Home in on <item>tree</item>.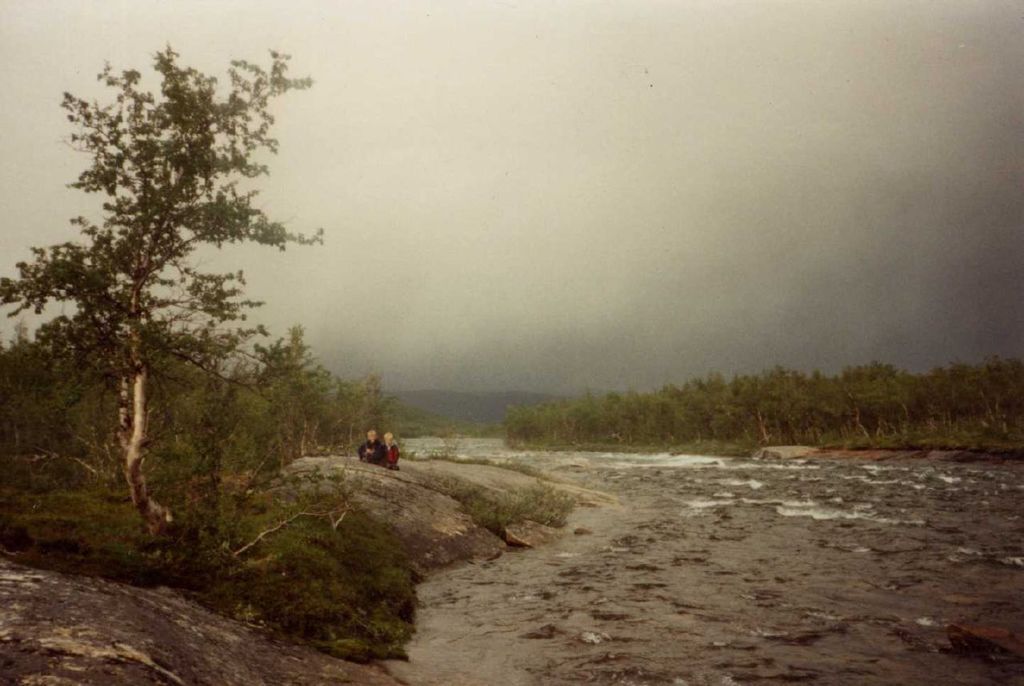
Homed in at select_region(758, 361, 787, 430).
